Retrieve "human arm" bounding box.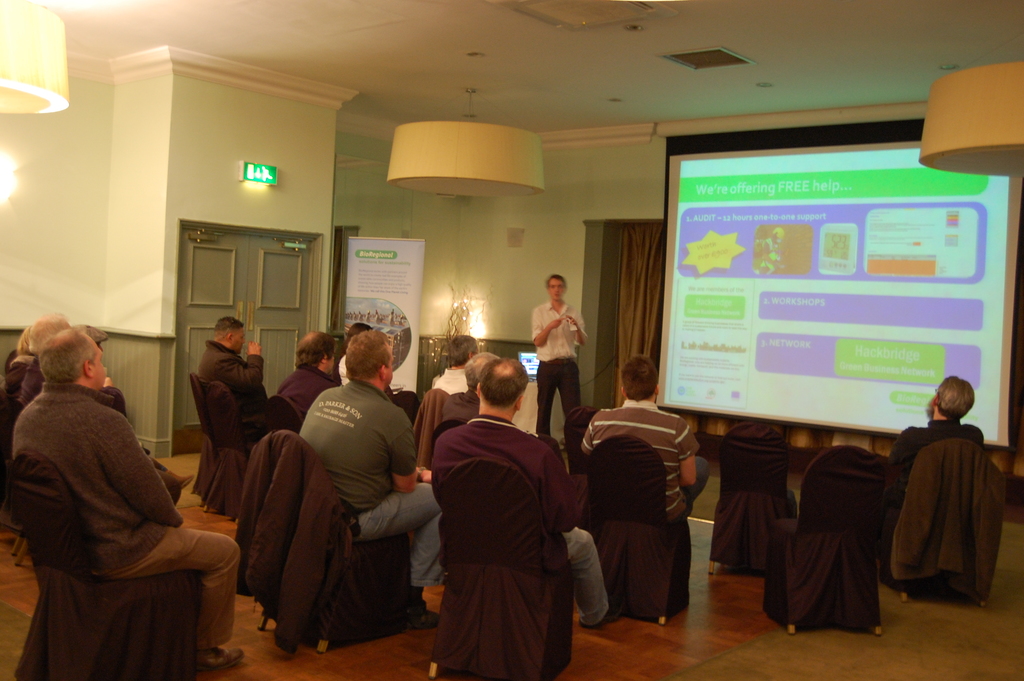
Bounding box: select_region(535, 309, 563, 345).
